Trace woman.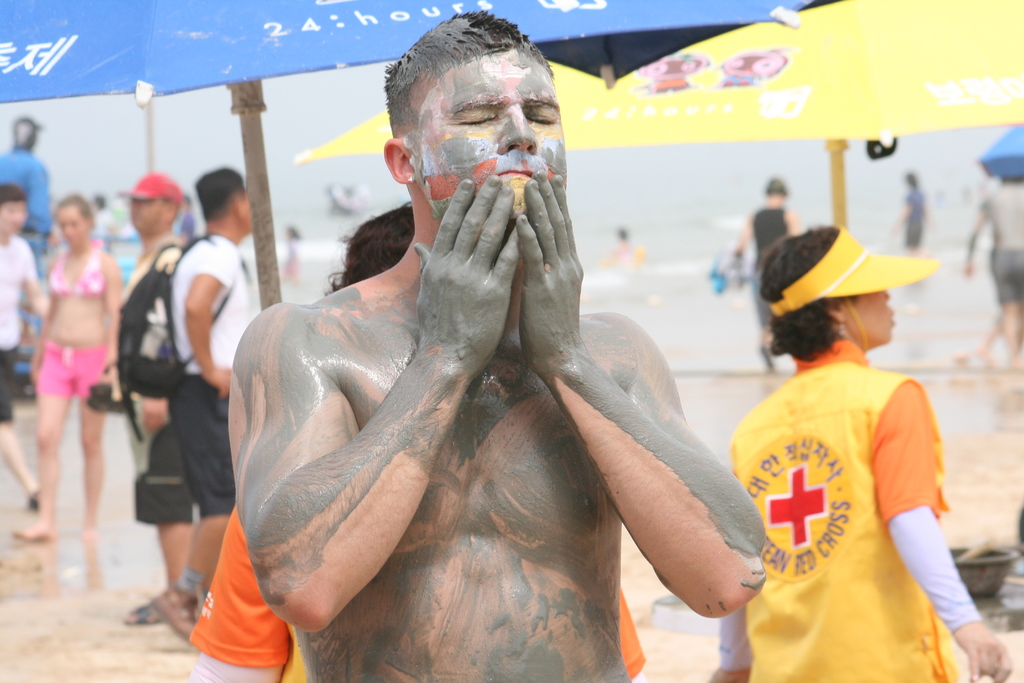
Traced to [13, 176, 126, 579].
